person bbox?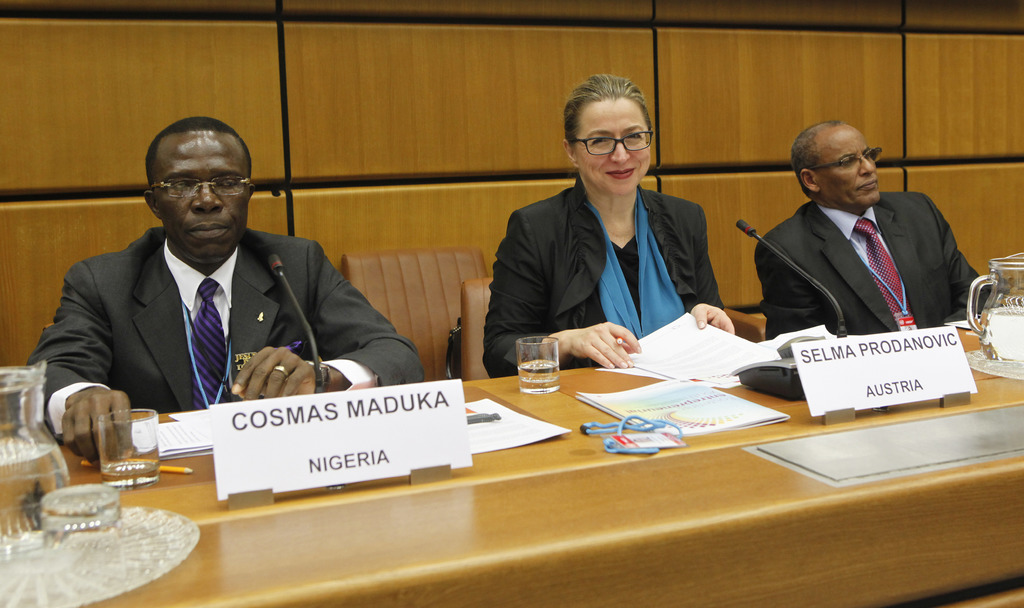
{"x1": 484, "y1": 65, "x2": 744, "y2": 367}
